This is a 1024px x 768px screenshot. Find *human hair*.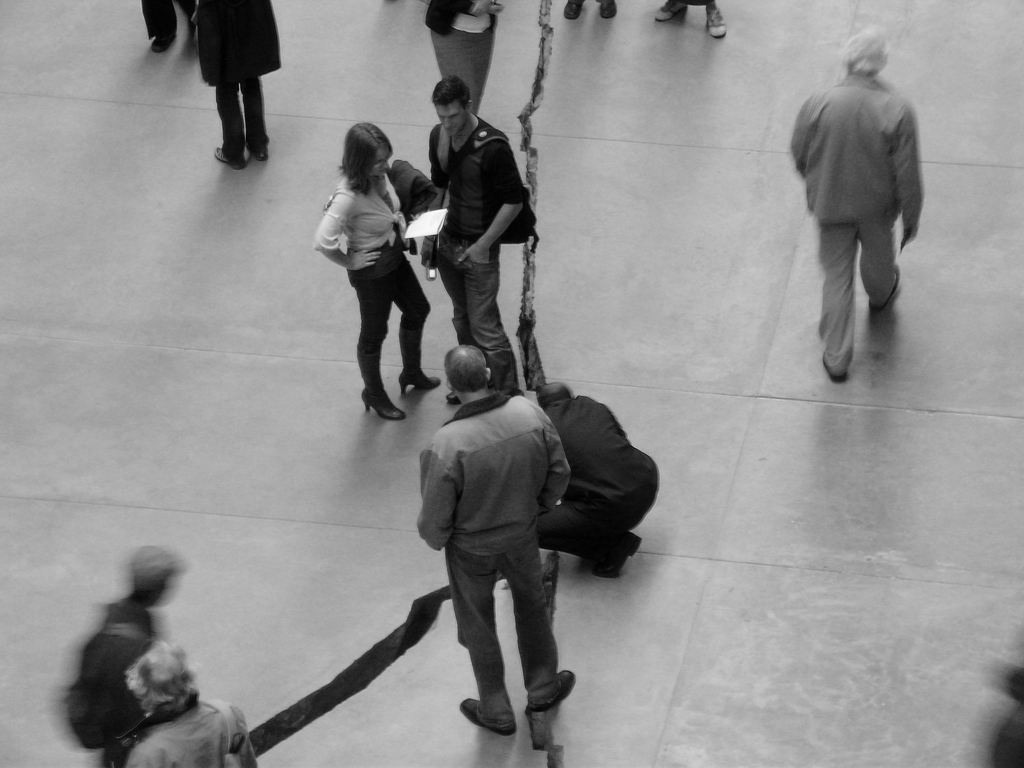
Bounding box: (124, 641, 204, 717).
